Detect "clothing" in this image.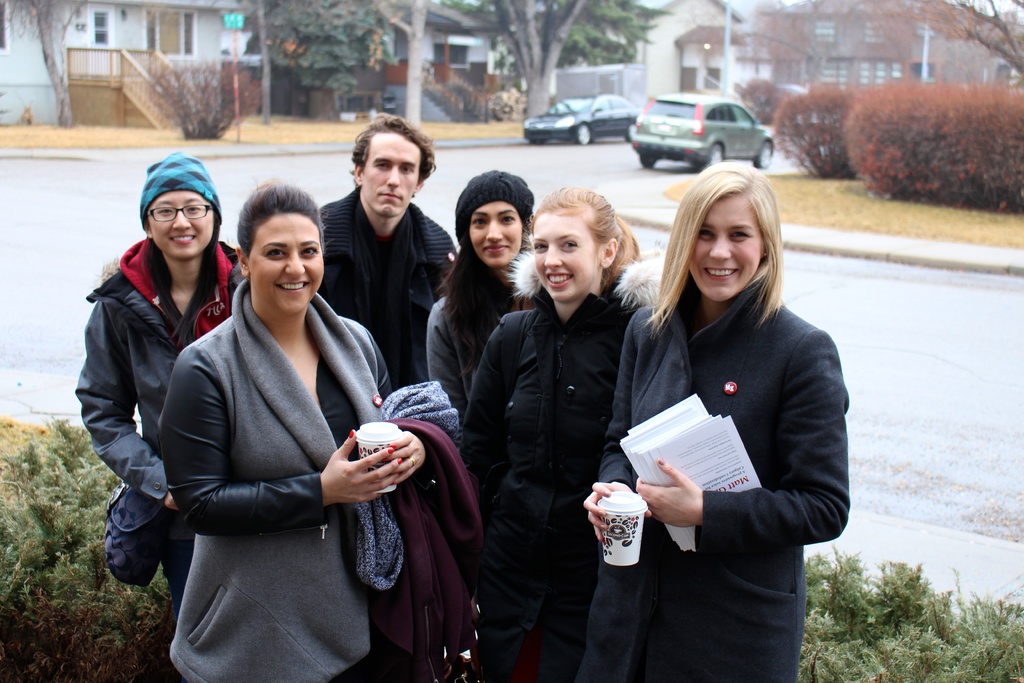
Detection: [x1=598, y1=228, x2=860, y2=638].
